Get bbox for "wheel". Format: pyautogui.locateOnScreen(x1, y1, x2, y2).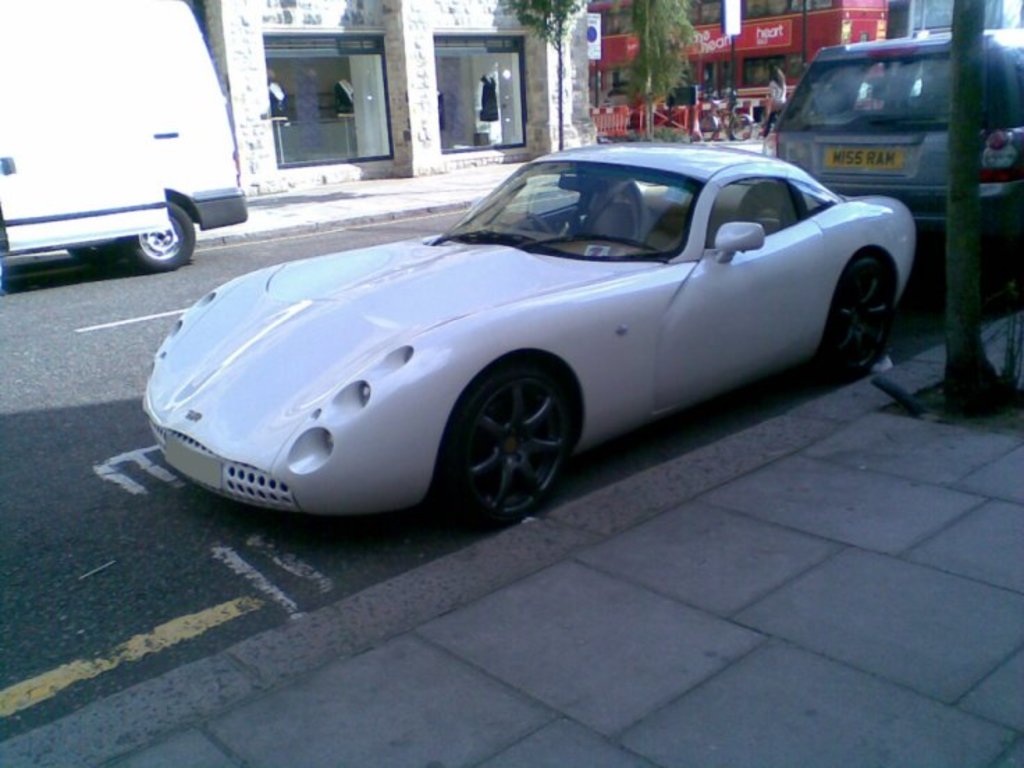
pyautogui.locateOnScreen(445, 365, 570, 526).
